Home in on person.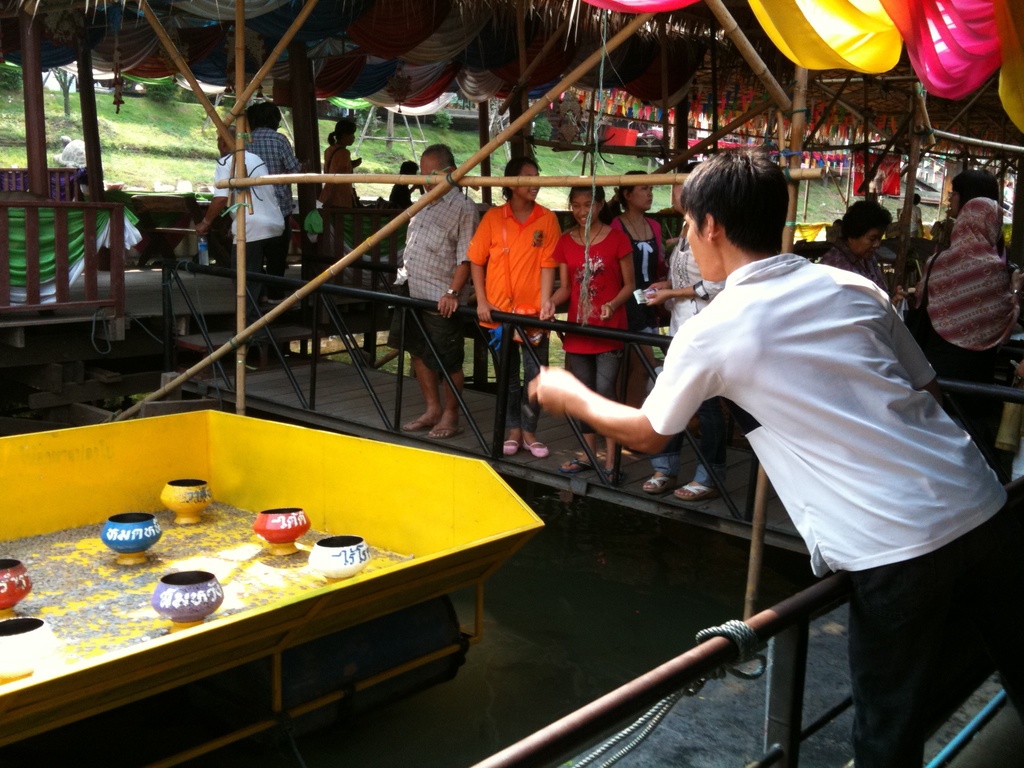
Homed in at locate(604, 168, 664, 410).
